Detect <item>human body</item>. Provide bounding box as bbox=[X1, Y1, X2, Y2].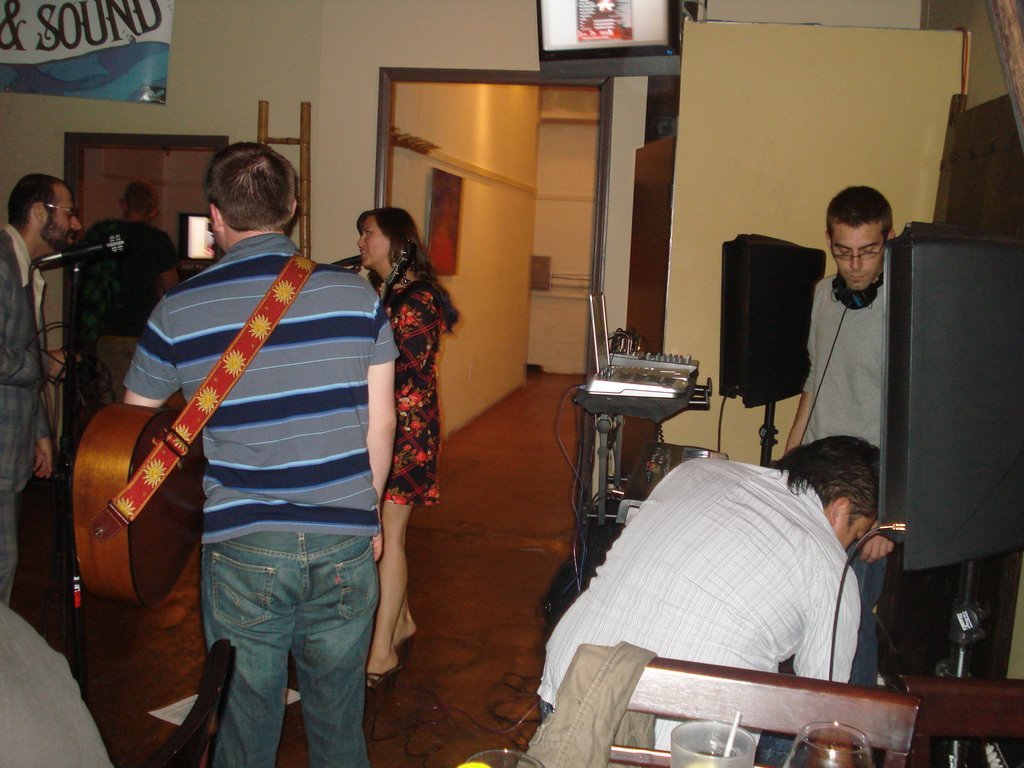
bbox=[366, 264, 439, 692].
